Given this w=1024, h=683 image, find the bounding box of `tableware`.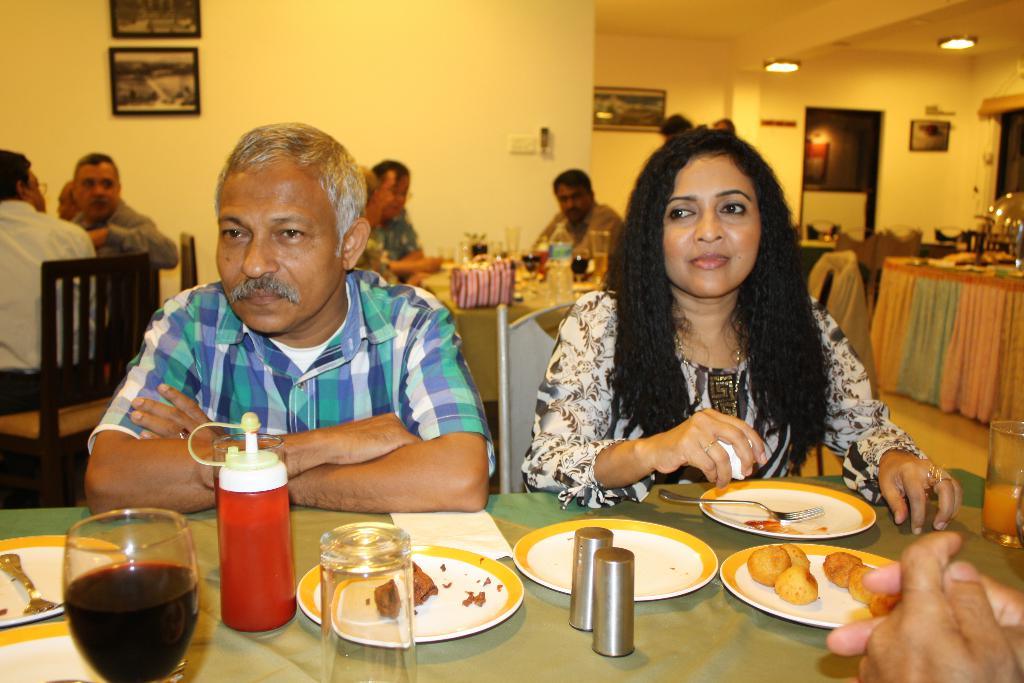
(left=658, top=486, right=828, bottom=525).
